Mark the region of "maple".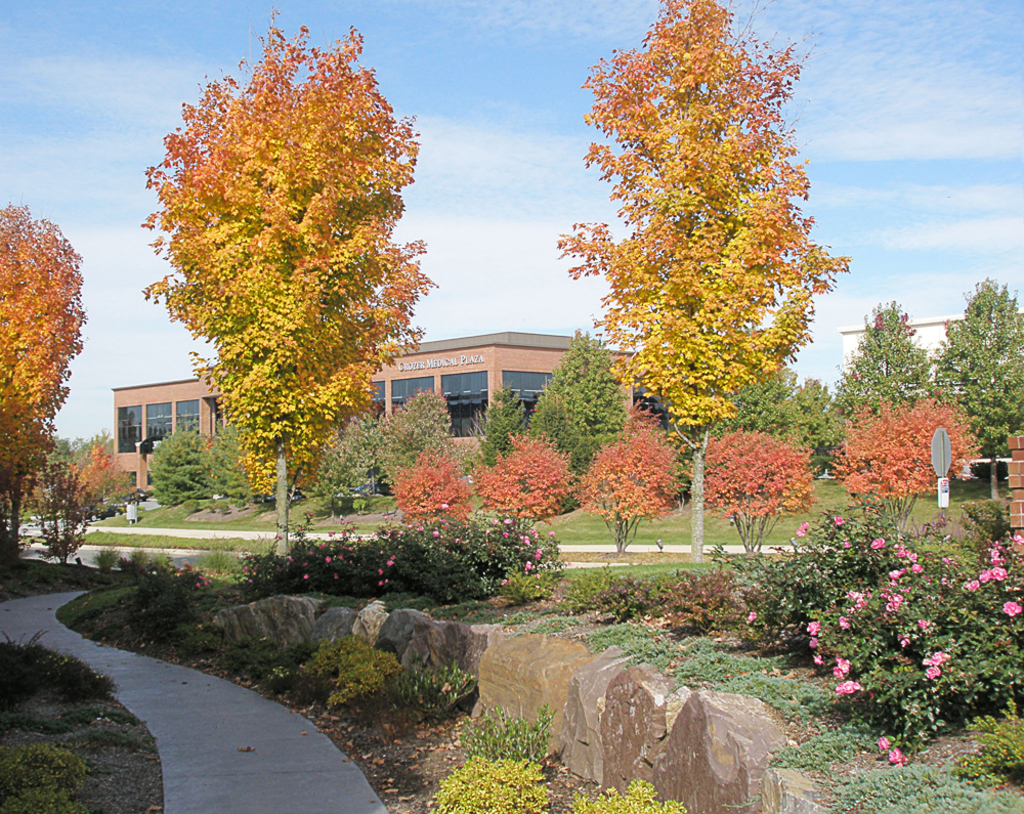
Region: 478,431,572,524.
